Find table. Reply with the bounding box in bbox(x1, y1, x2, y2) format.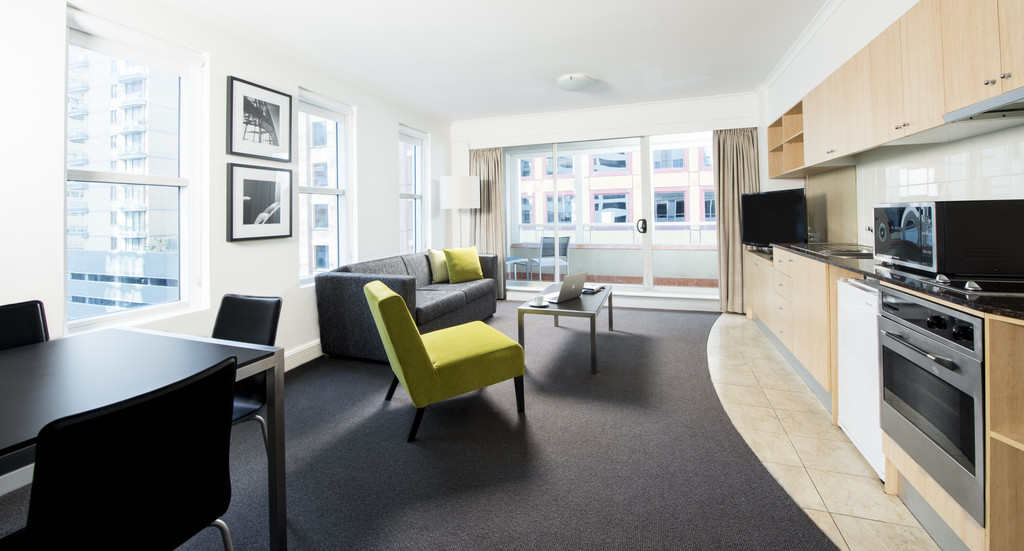
bbox(0, 303, 262, 545).
